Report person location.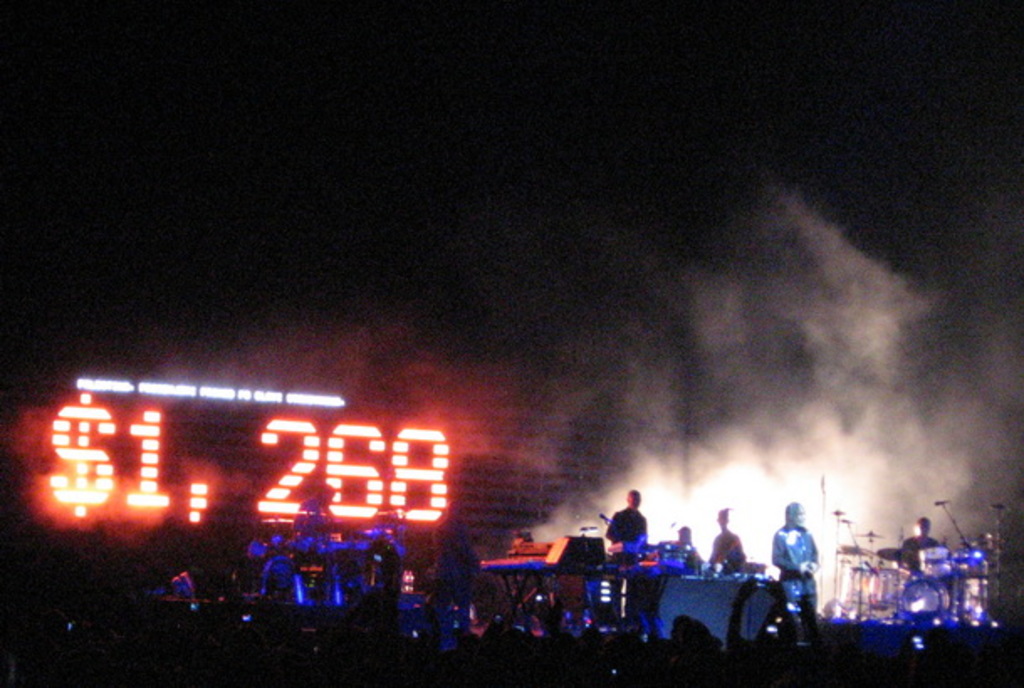
Report: 767,500,818,648.
